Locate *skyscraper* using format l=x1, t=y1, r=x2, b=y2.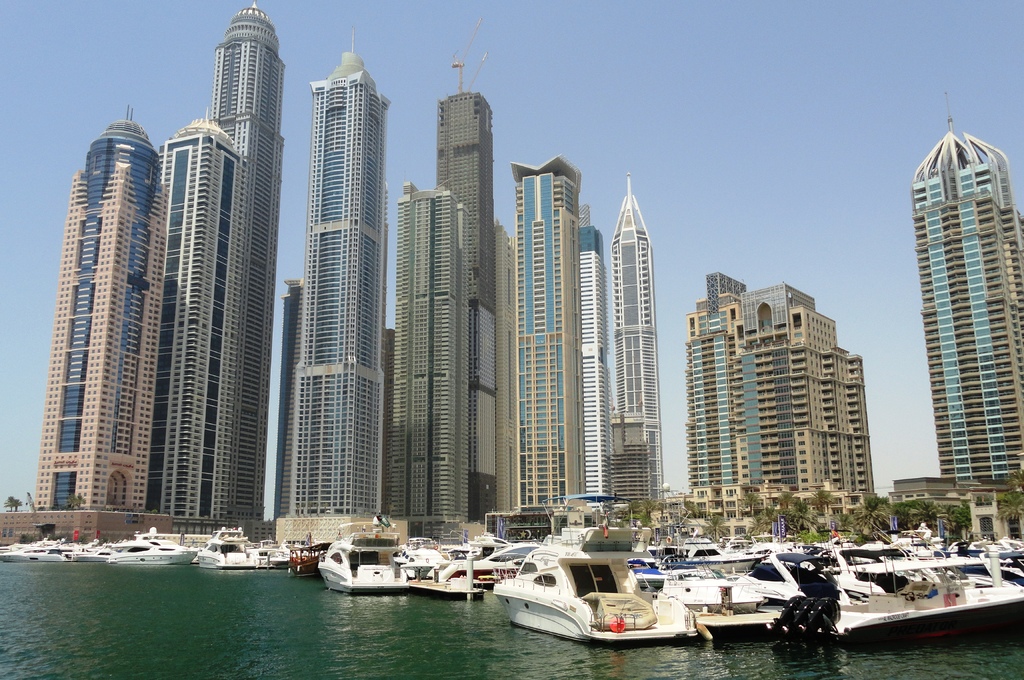
l=202, t=0, r=300, b=529.
